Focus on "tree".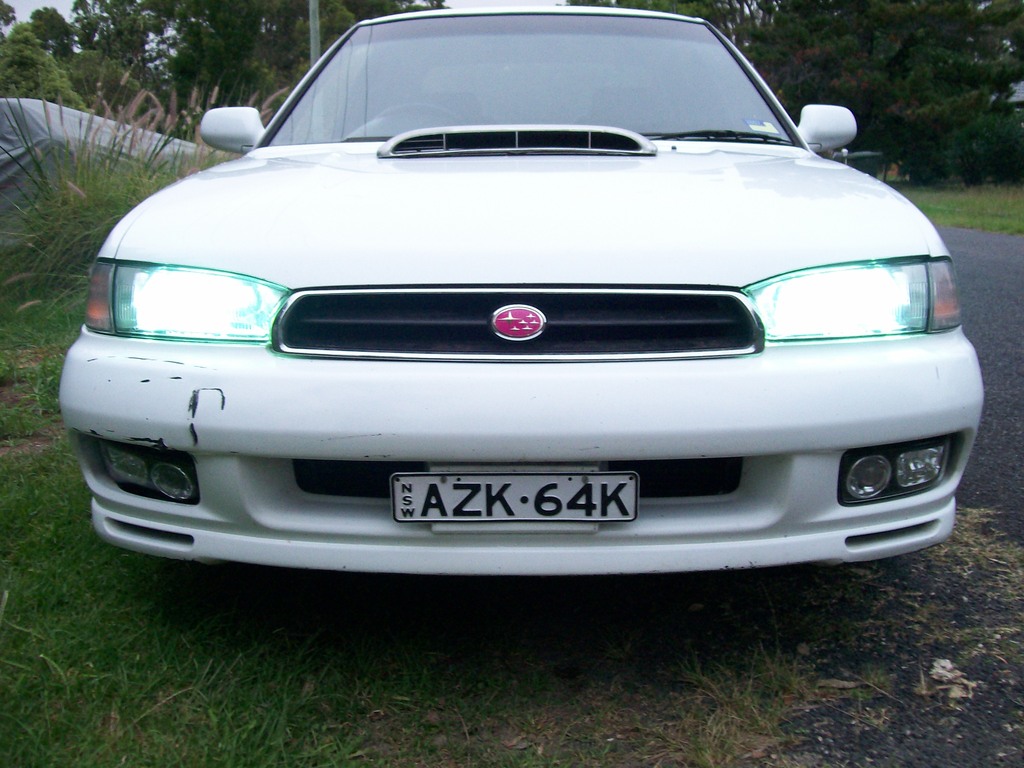
Focused at detection(140, 0, 187, 39).
